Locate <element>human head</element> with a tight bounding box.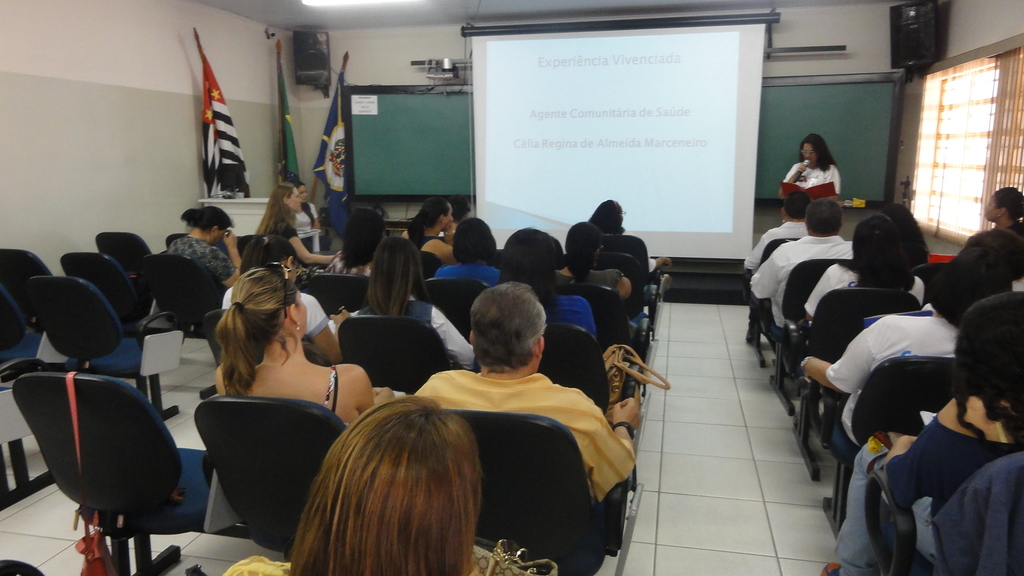
781:191:808:221.
